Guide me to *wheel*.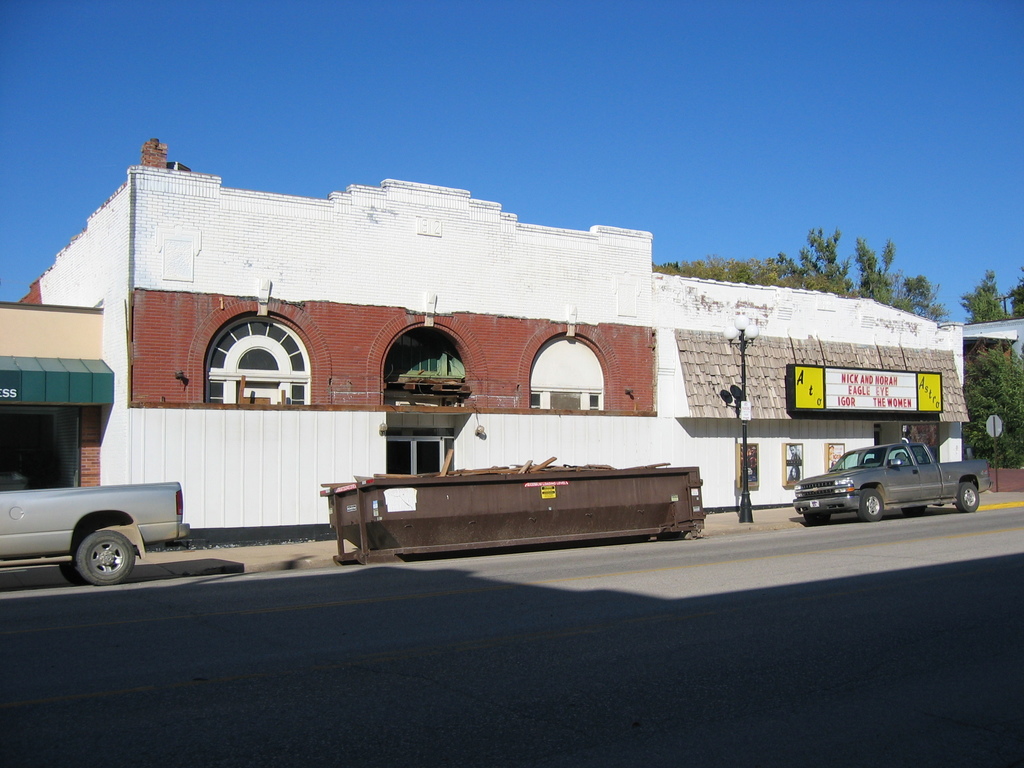
Guidance: {"left": 903, "top": 504, "right": 928, "bottom": 518}.
